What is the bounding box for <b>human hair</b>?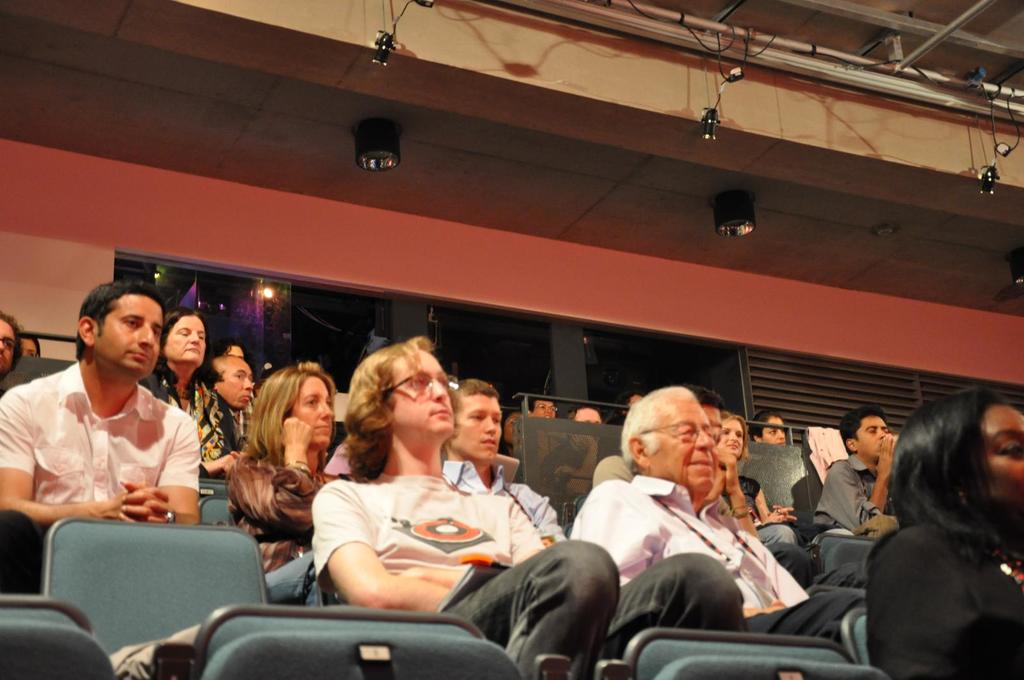
74, 278, 166, 365.
